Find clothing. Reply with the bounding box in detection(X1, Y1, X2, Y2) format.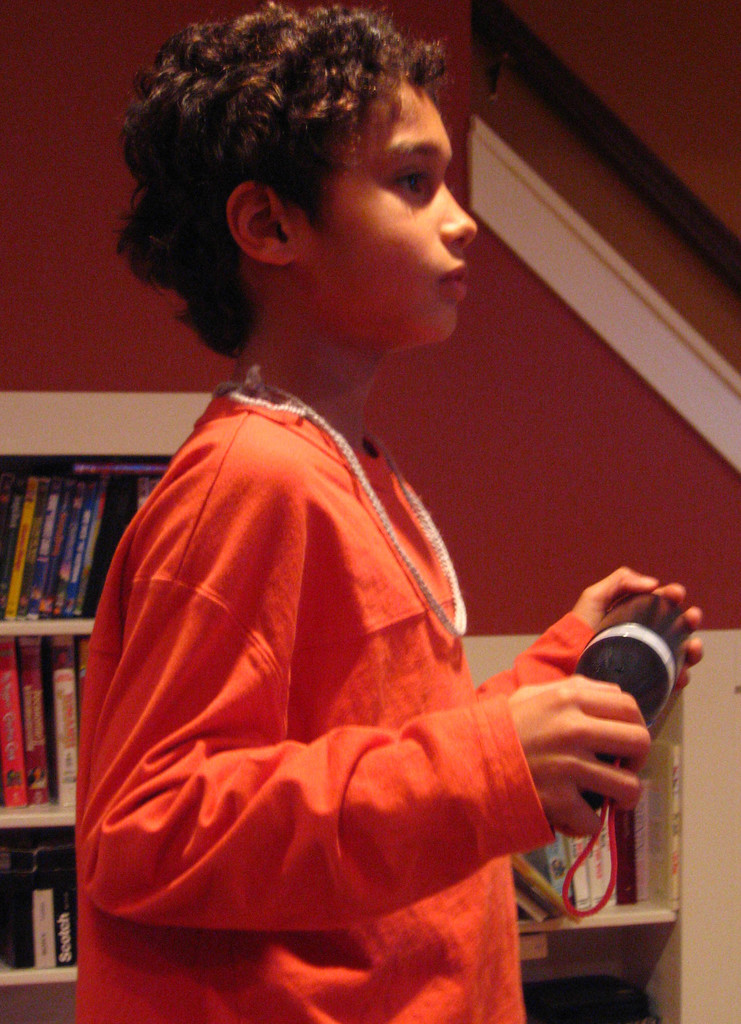
detection(108, 242, 628, 1011).
